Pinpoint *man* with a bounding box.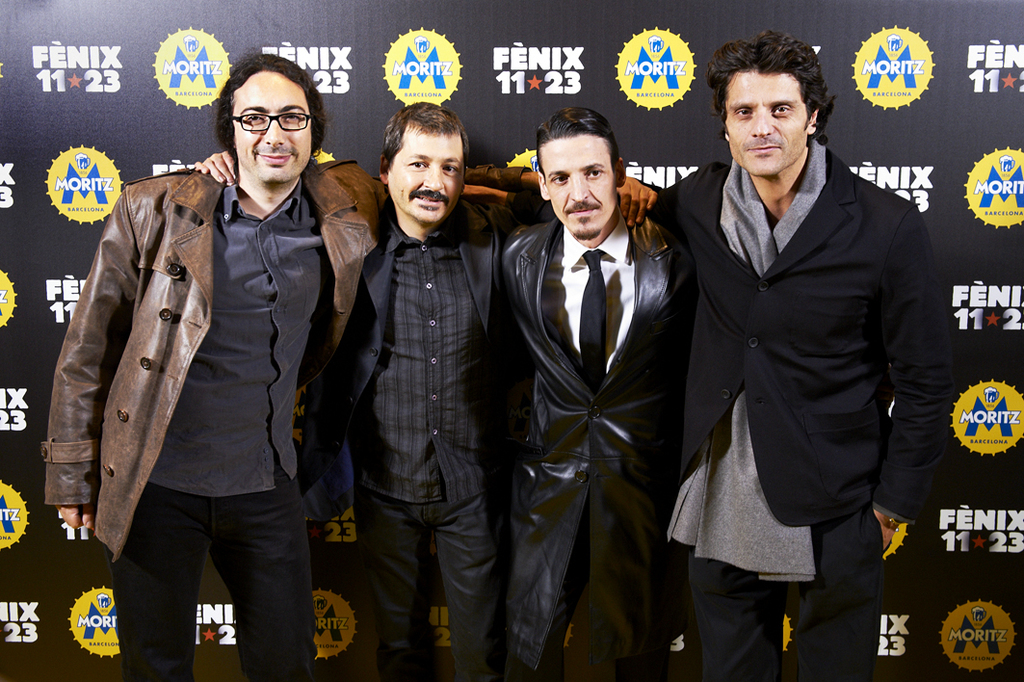
bbox(195, 99, 660, 681).
